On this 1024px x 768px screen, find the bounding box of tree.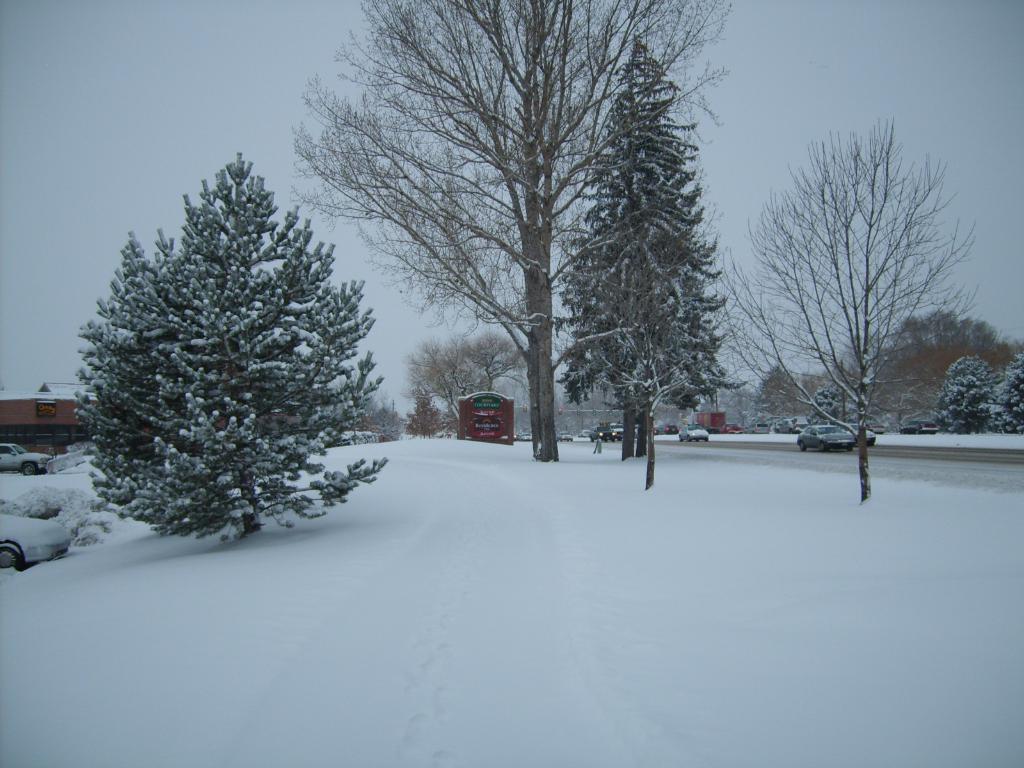
Bounding box: [76,146,376,559].
